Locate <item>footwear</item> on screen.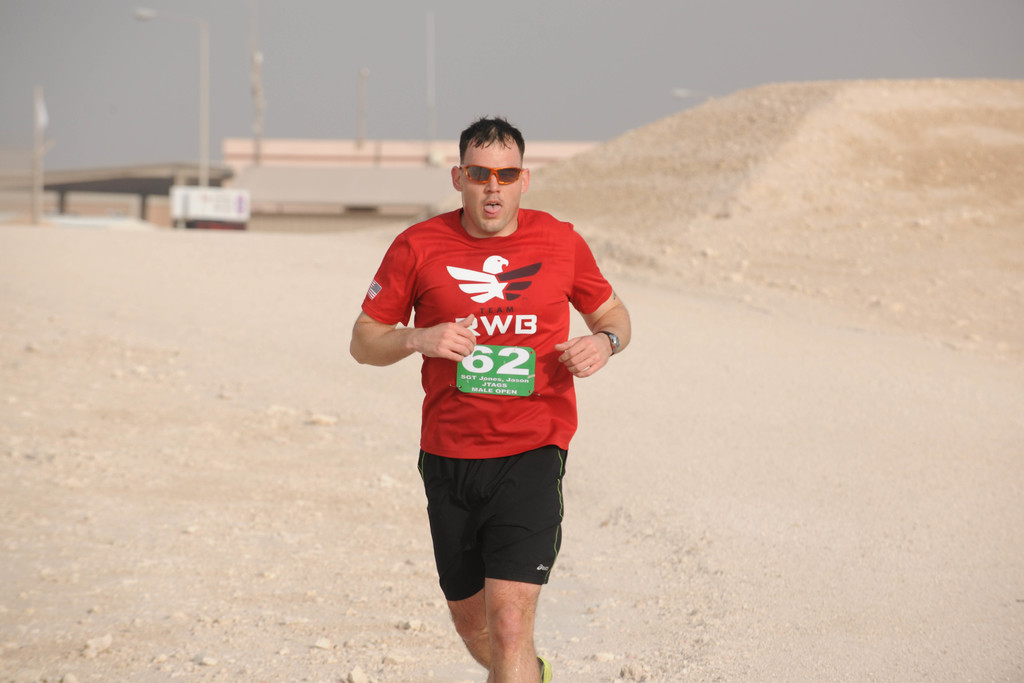
On screen at <region>536, 654, 552, 682</region>.
